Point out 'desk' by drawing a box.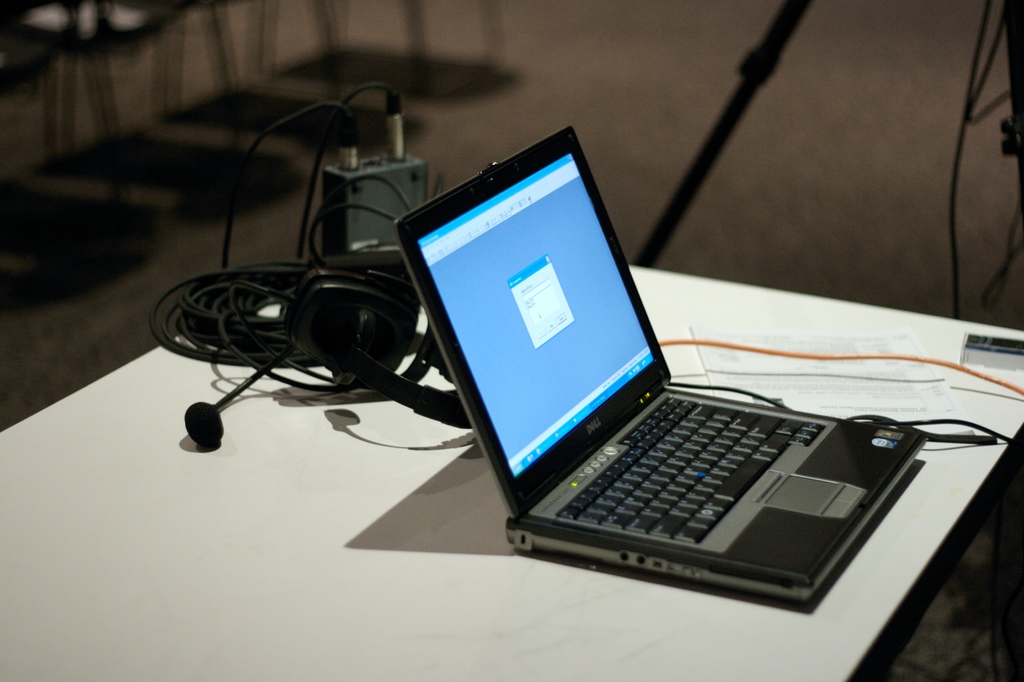
detection(0, 263, 1023, 681).
